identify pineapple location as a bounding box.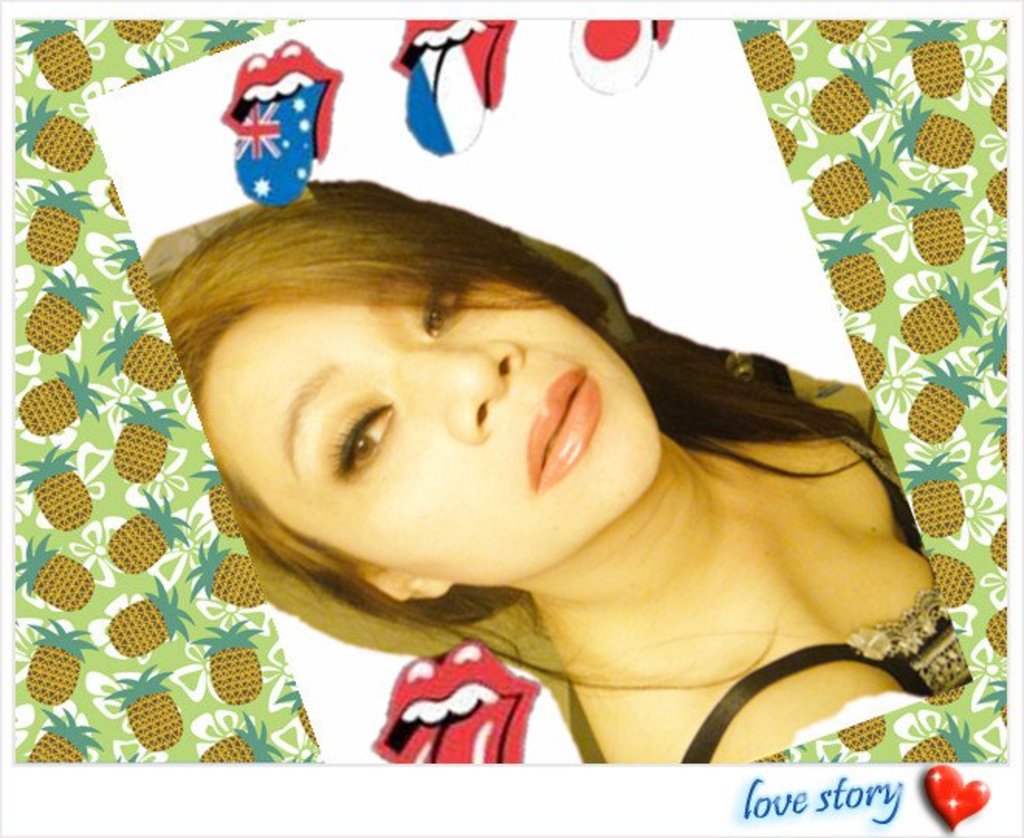
[104,666,174,751].
